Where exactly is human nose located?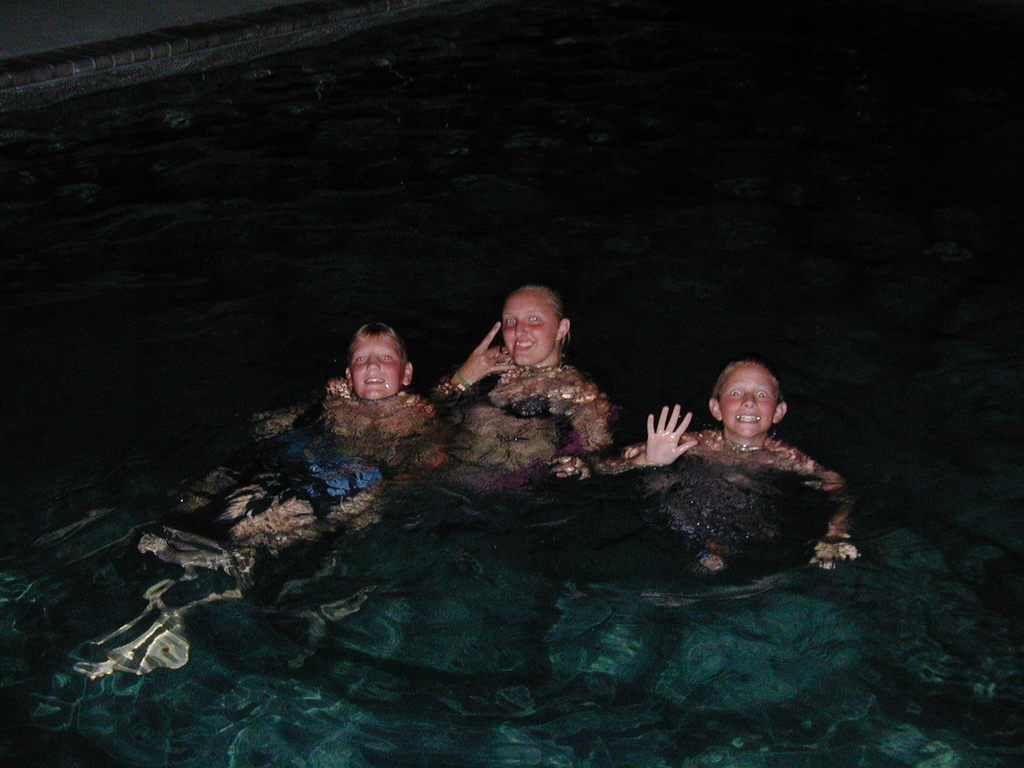
Its bounding box is select_region(743, 391, 756, 410).
